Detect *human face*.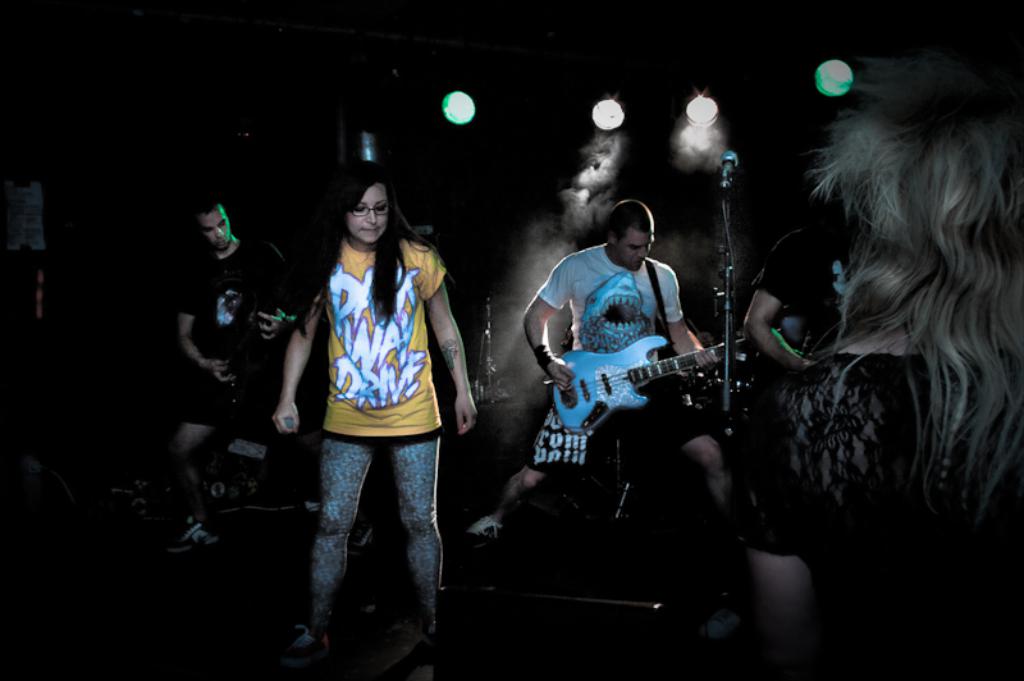
Detected at 617, 227, 653, 270.
